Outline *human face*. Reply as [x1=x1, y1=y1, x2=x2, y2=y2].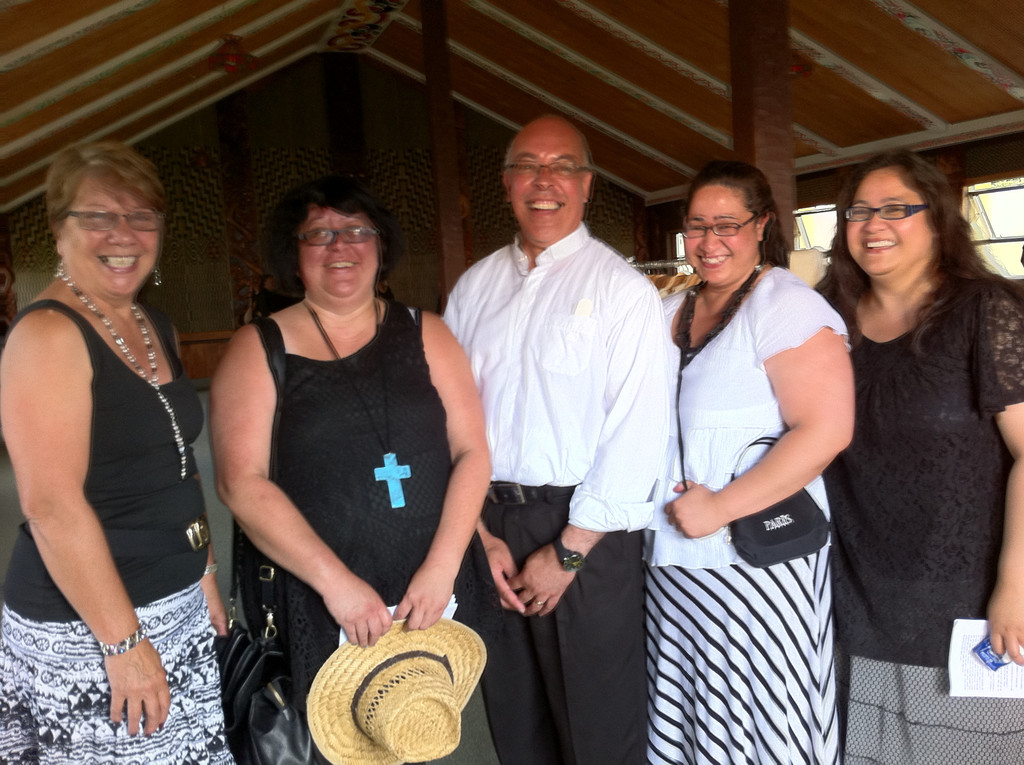
[x1=684, y1=185, x2=757, y2=280].
